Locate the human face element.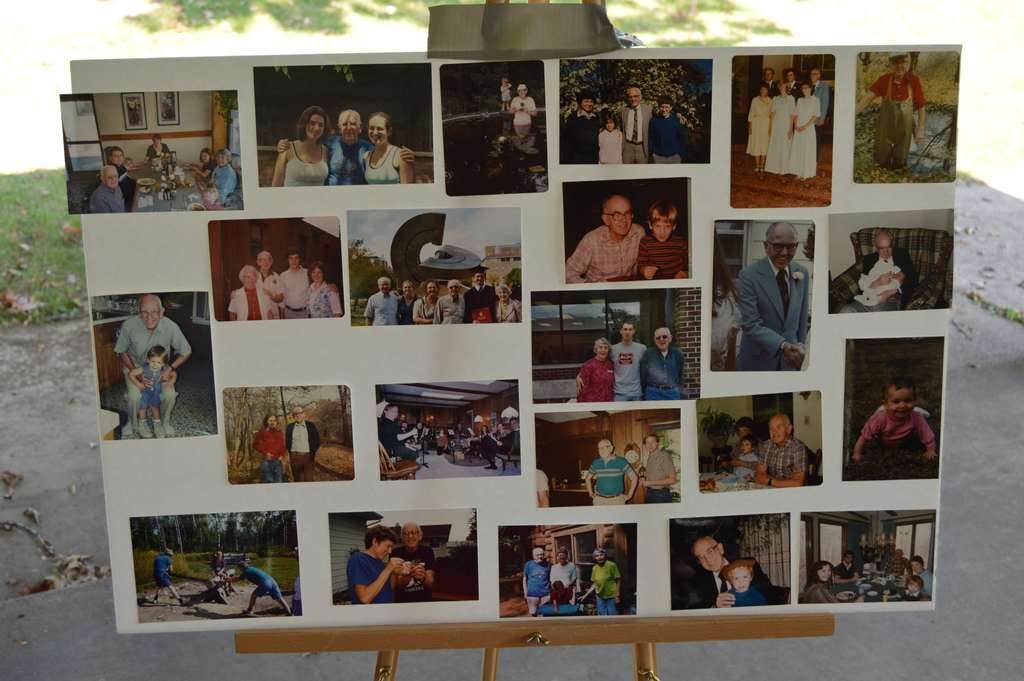
Element bbox: (left=373, top=541, right=397, bottom=555).
